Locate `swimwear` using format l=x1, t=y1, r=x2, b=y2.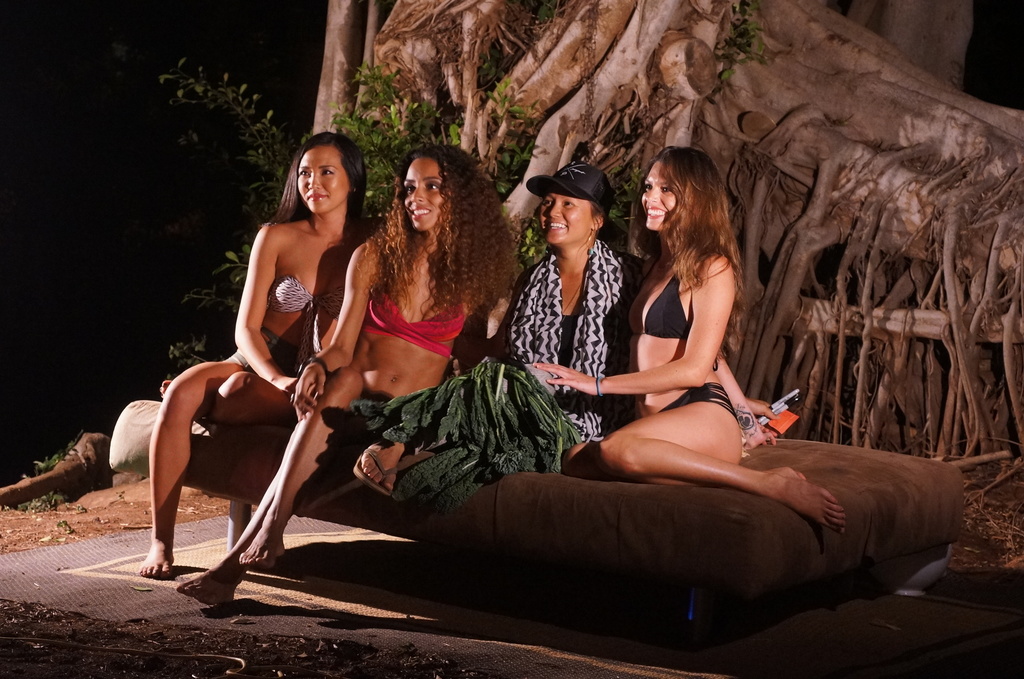
l=620, t=271, r=717, b=369.
